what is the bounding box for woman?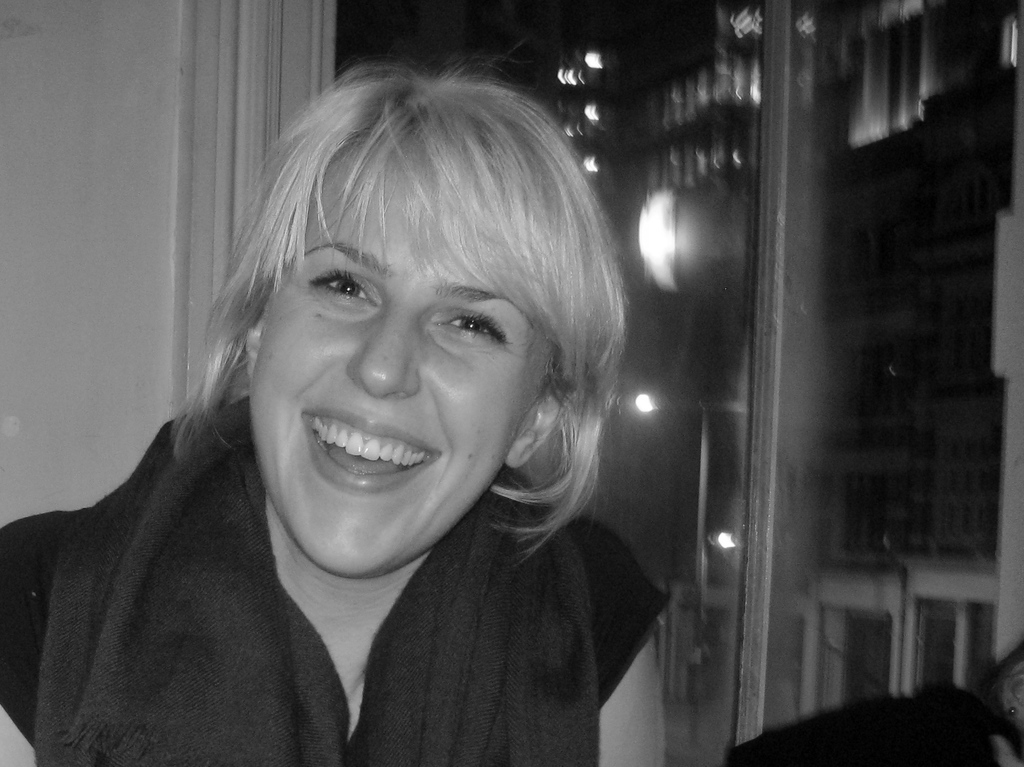
l=0, t=42, r=674, b=766.
